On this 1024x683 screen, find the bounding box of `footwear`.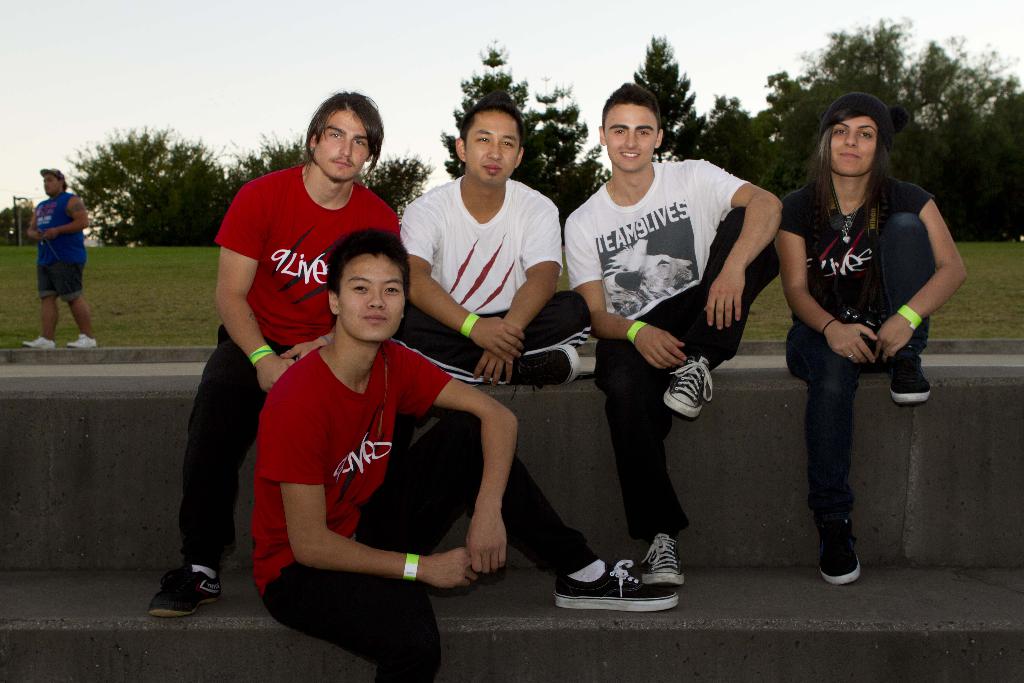
Bounding box: locate(659, 356, 714, 419).
